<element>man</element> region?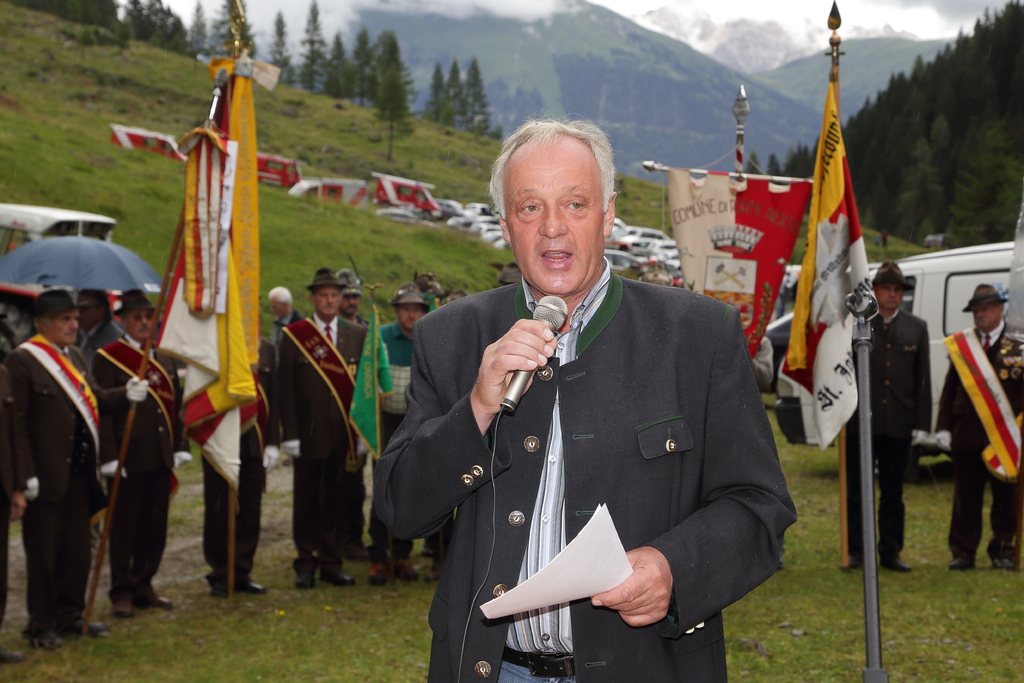
bbox=[94, 288, 181, 618]
